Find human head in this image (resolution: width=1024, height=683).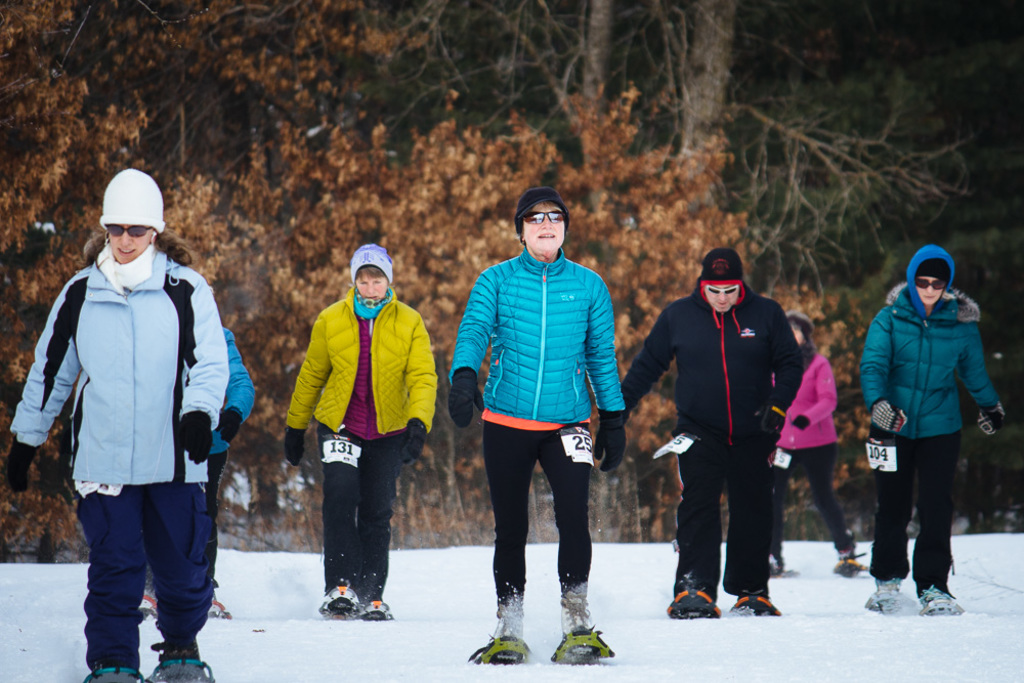
[left=104, top=174, right=158, bottom=266].
